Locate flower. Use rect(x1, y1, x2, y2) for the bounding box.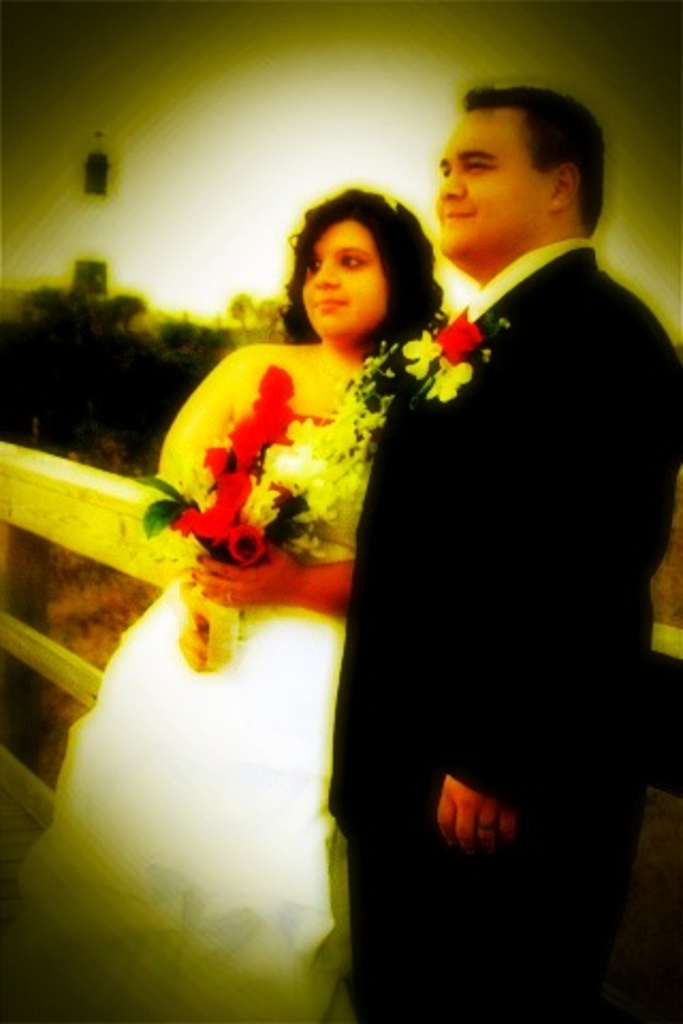
rect(429, 307, 474, 363).
